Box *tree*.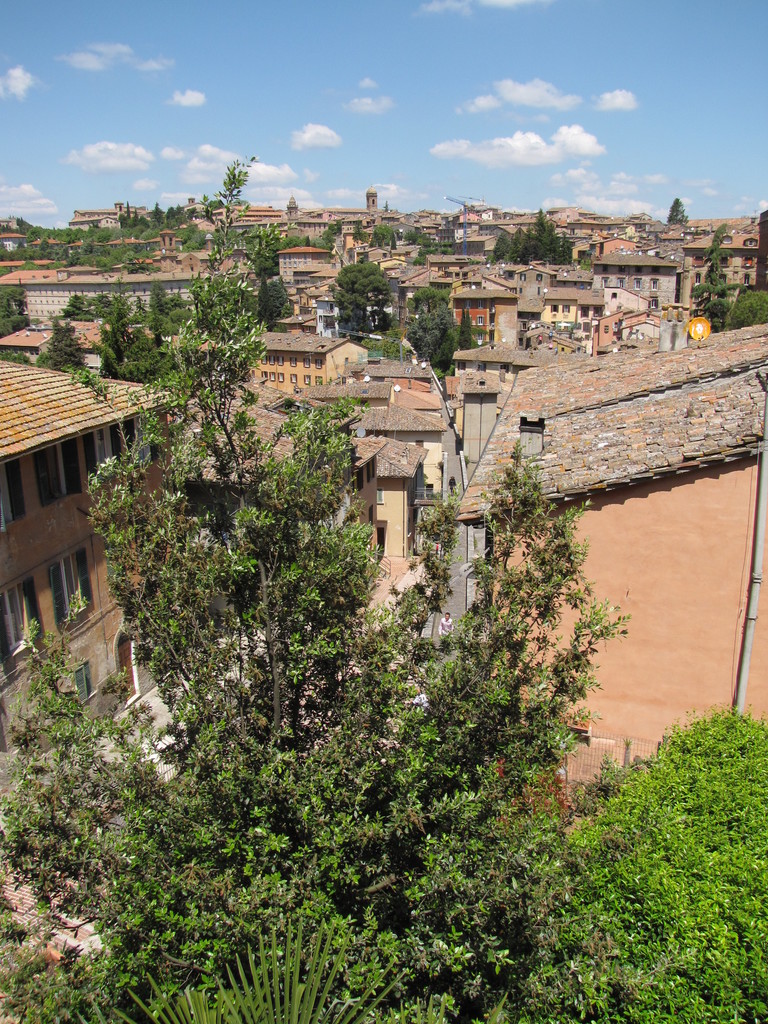
BBox(0, 321, 628, 1023).
